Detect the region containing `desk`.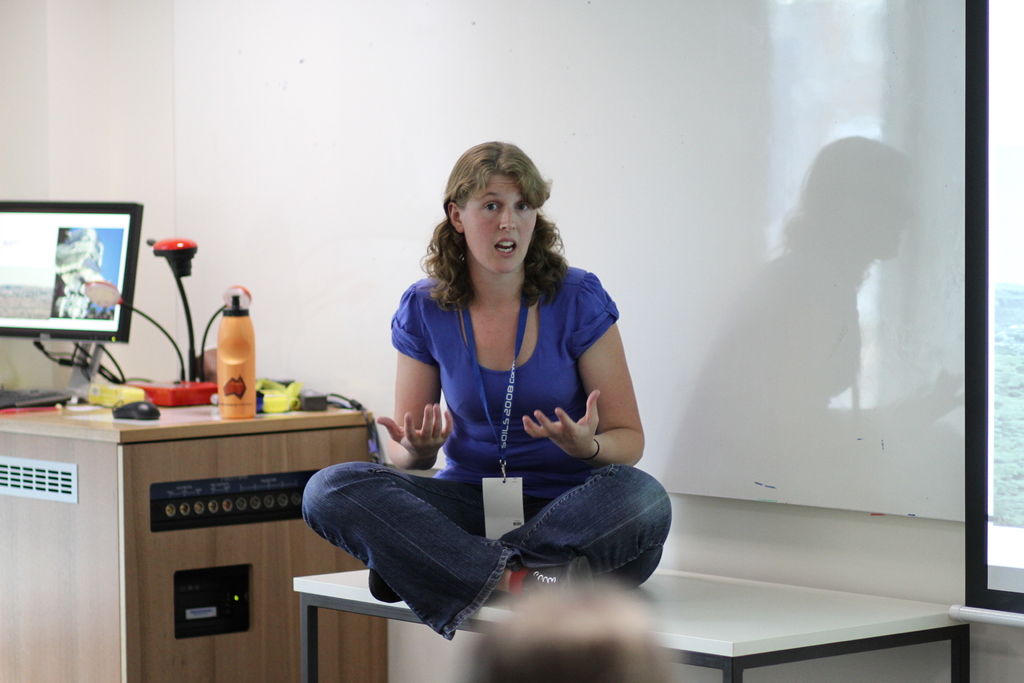
box(4, 404, 371, 681).
